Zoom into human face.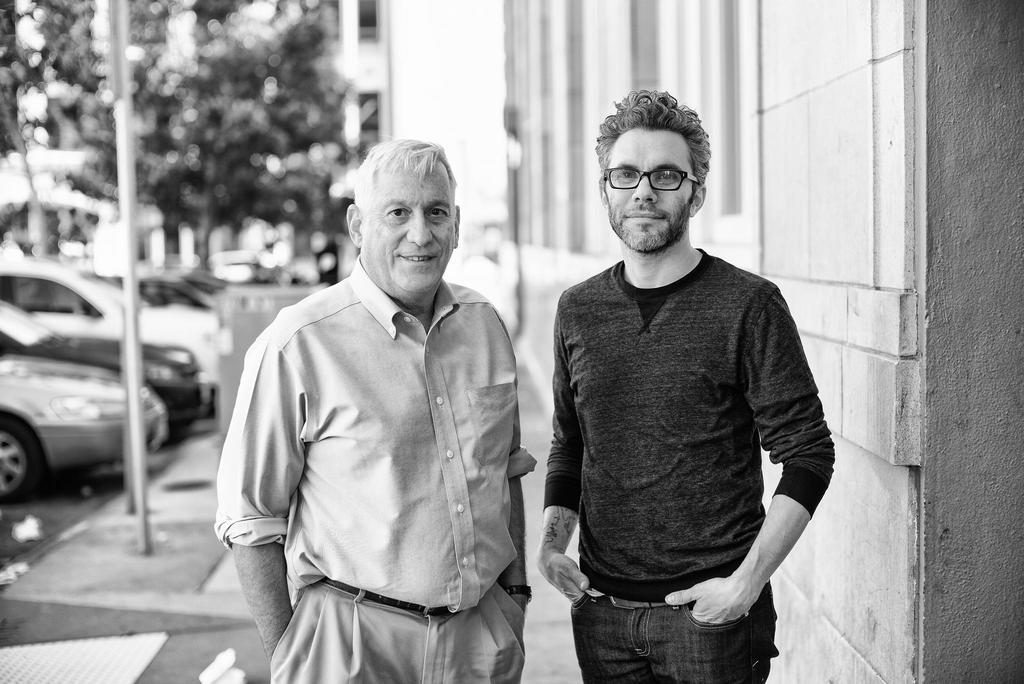
Zoom target: BBox(360, 172, 458, 292).
